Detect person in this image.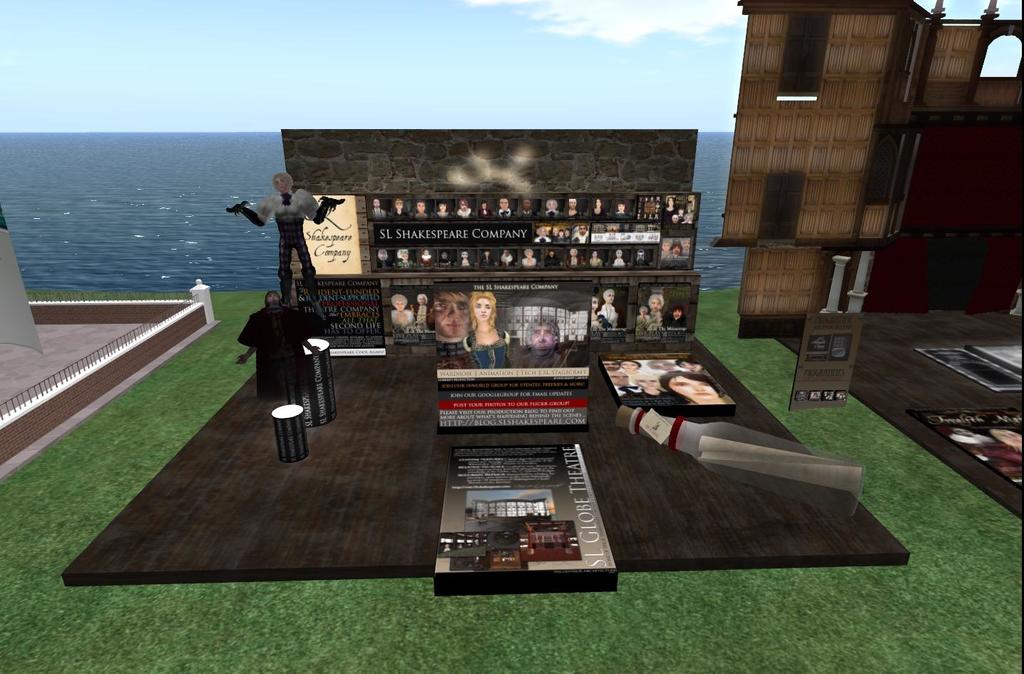
Detection: [left=547, top=249, right=560, bottom=265].
